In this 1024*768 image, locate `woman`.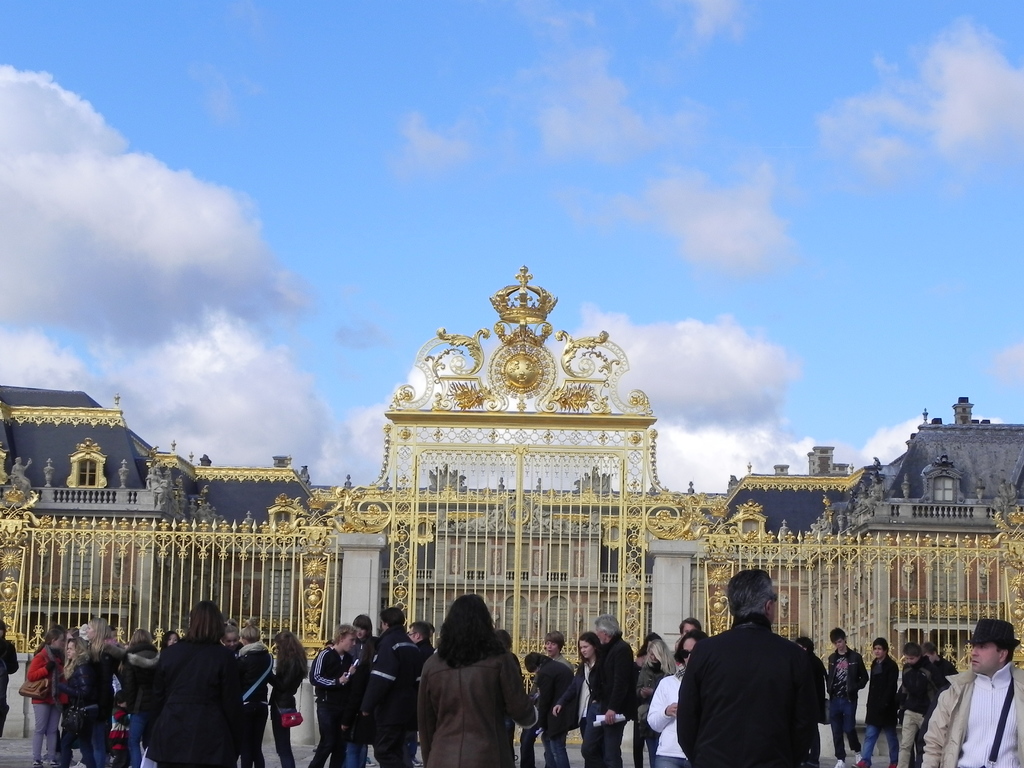
Bounding box: rect(51, 630, 112, 767).
